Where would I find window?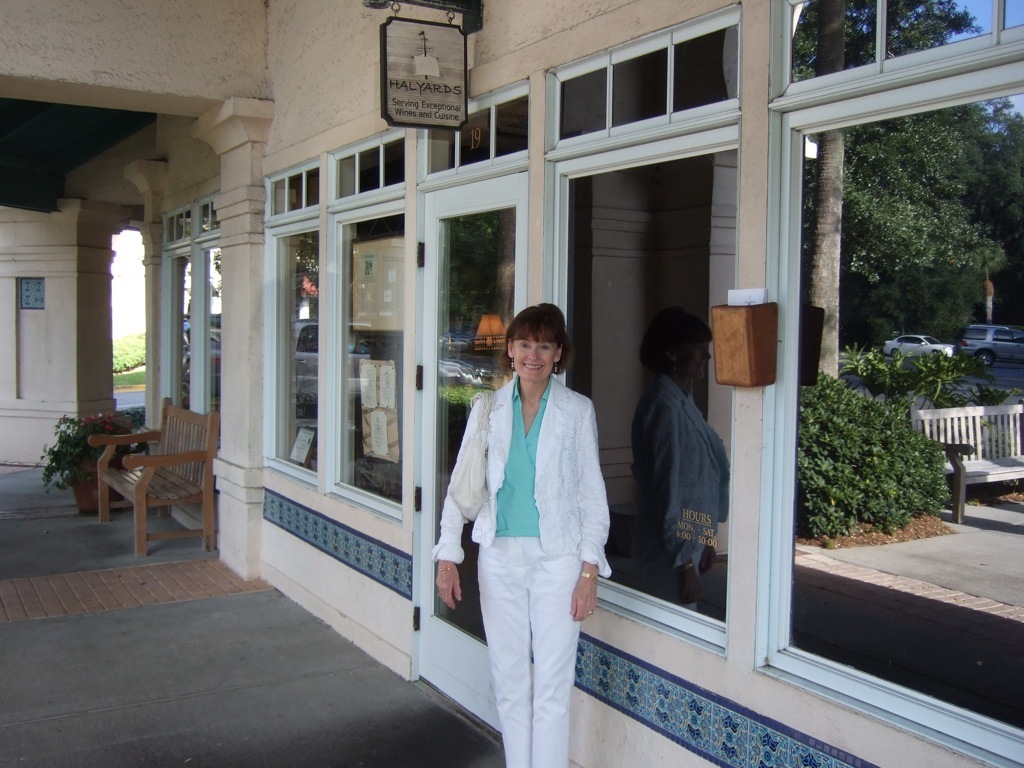
At {"x1": 265, "y1": 161, "x2": 326, "y2": 491}.
